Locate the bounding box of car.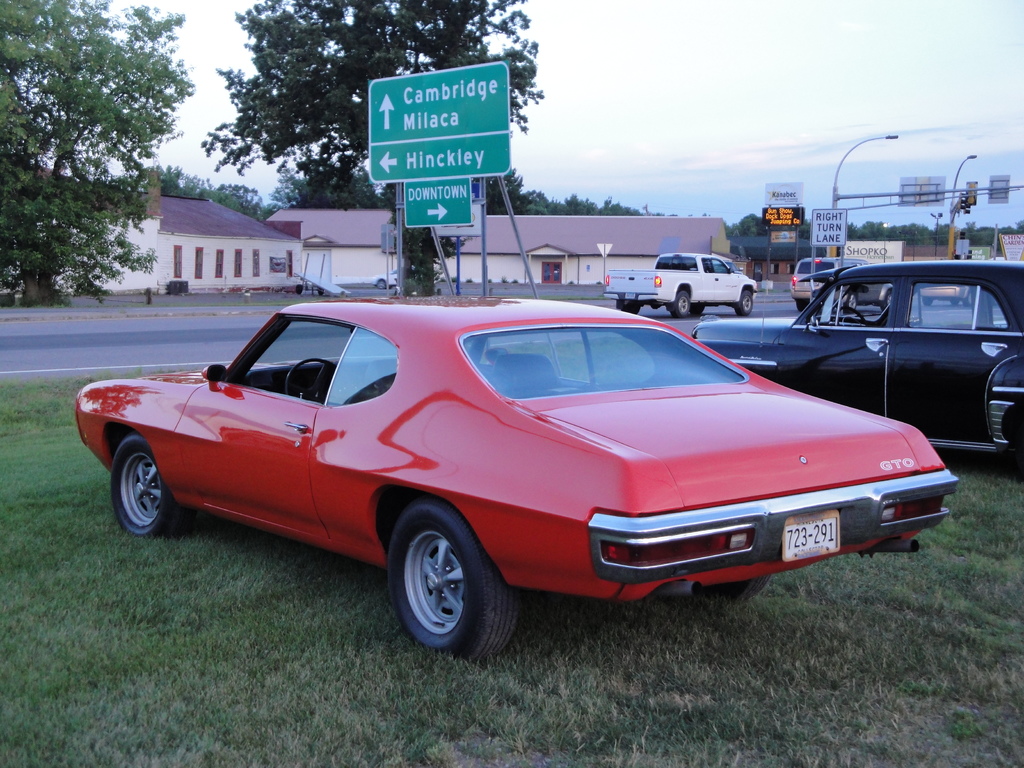
Bounding box: box(76, 301, 956, 660).
